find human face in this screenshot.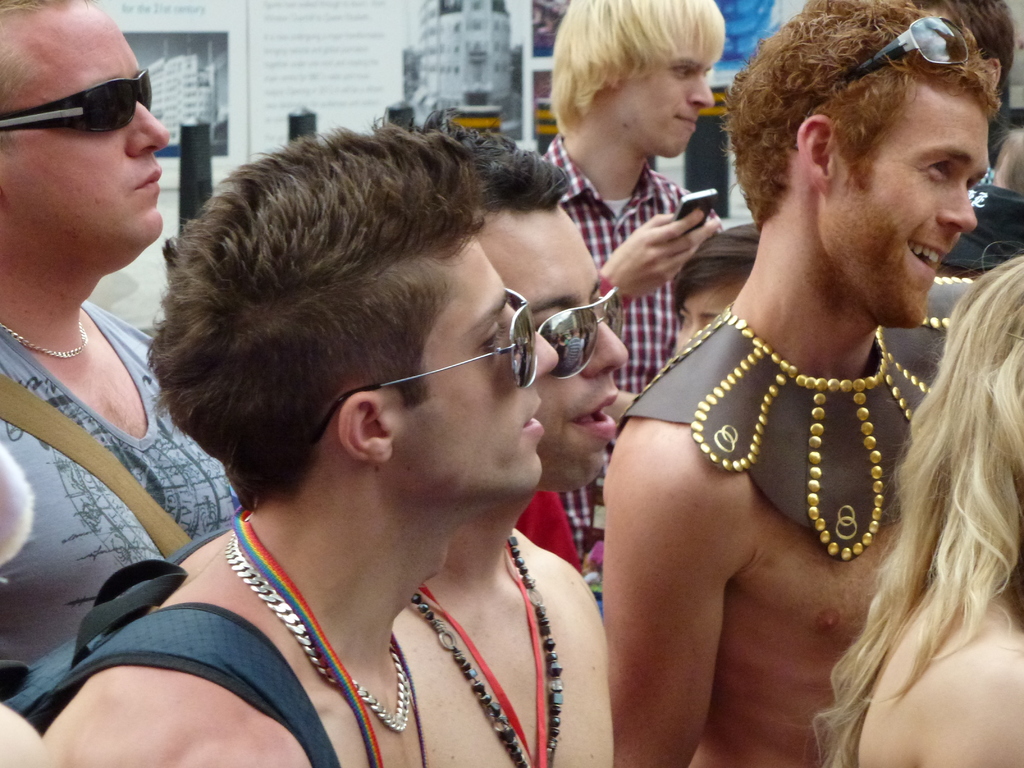
The bounding box for human face is 388,225,559,511.
